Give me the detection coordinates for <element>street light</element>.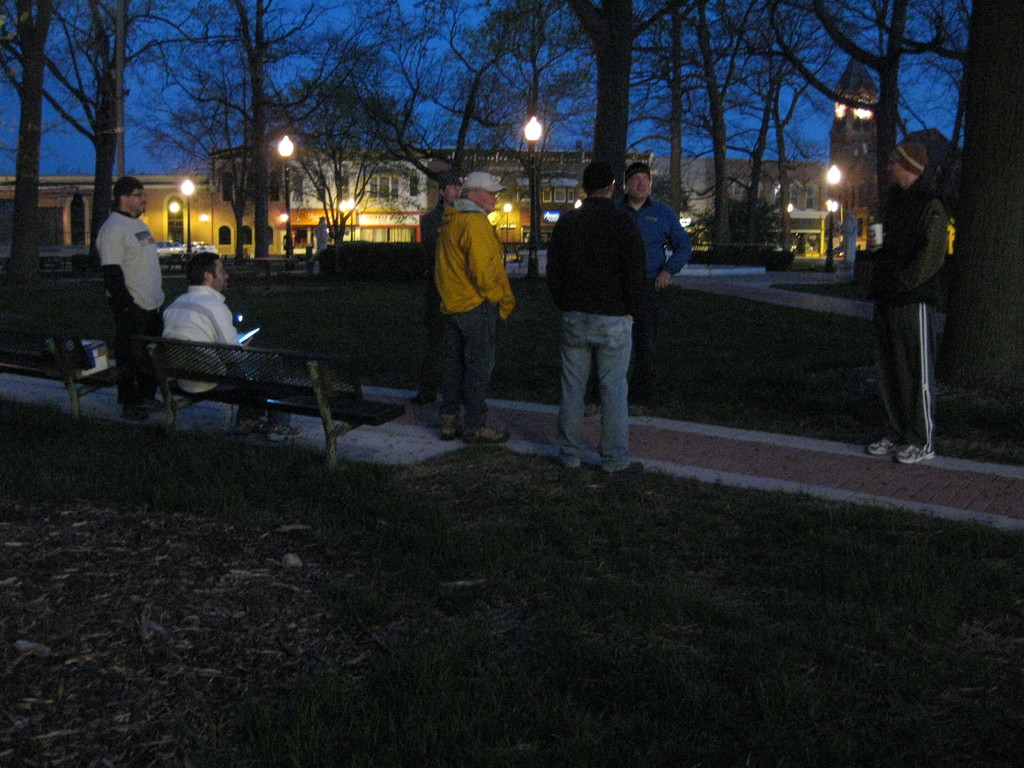
(174,172,200,264).
